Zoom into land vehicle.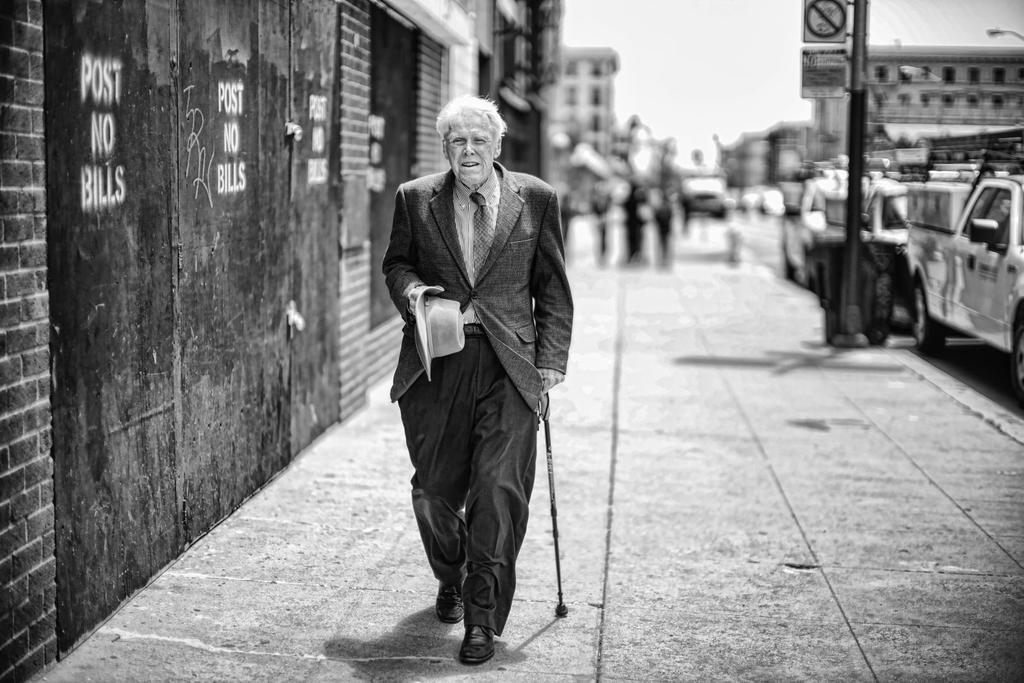
Zoom target: box=[861, 182, 907, 327].
